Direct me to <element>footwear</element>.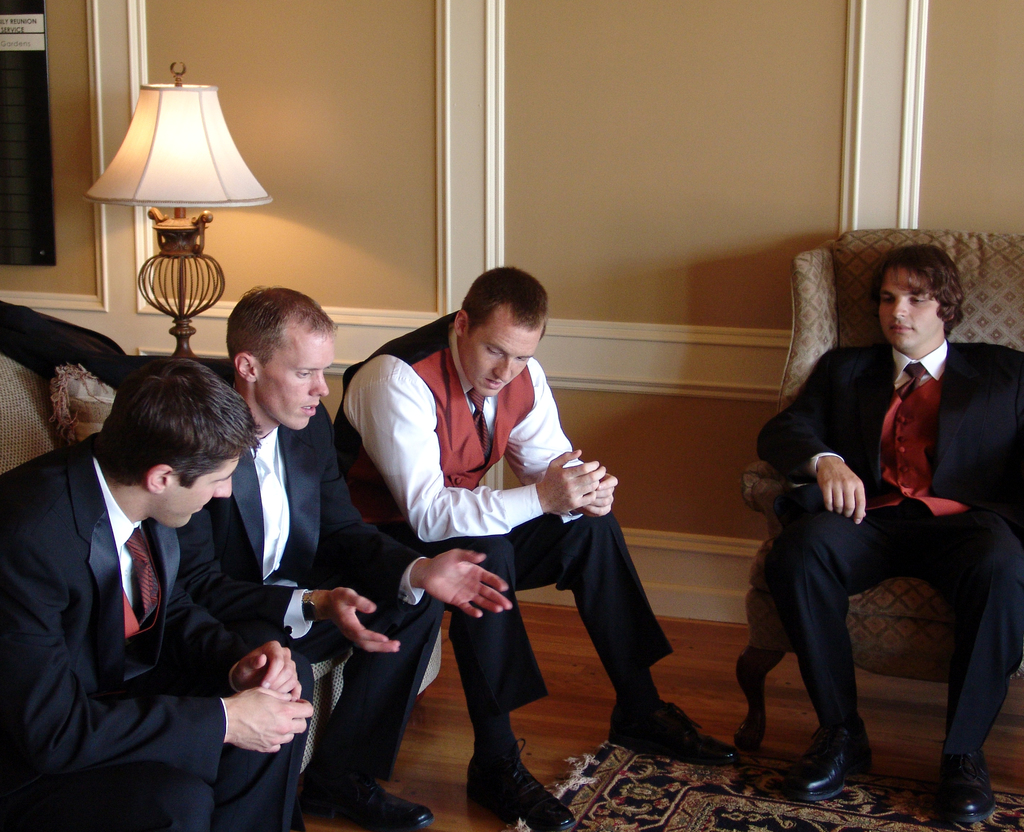
Direction: left=467, top=737, right=576, bottom=831.
